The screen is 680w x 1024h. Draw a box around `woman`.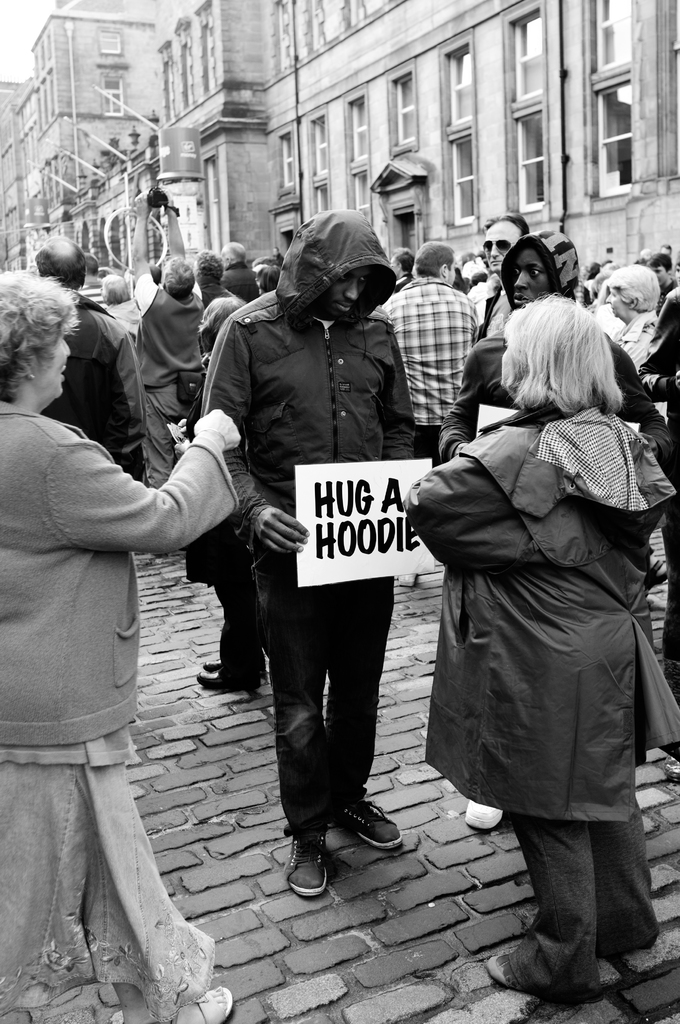
243:252:282:292.
